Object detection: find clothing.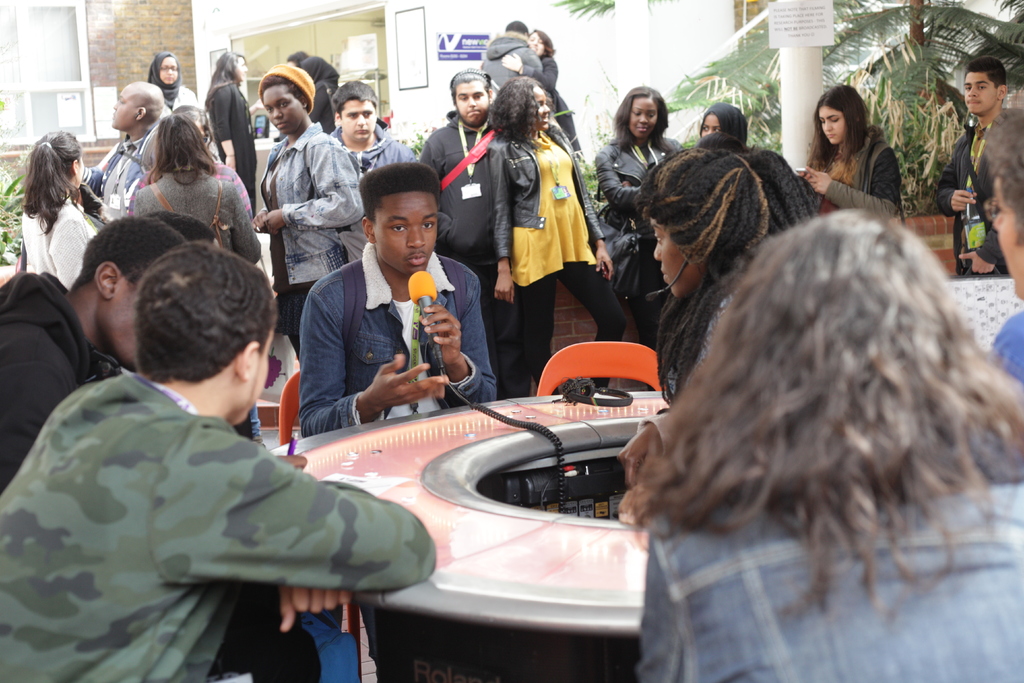
[x1=819, y1=124, x2=906, y2=231].
